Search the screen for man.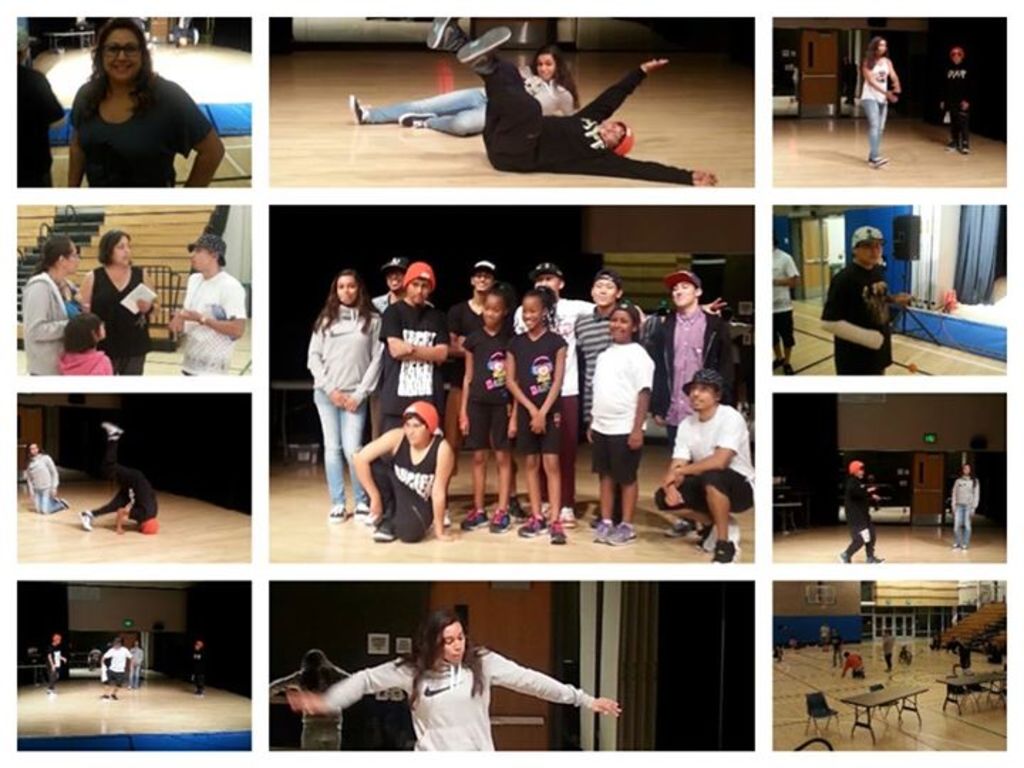
Found at 819,223,895,373.
